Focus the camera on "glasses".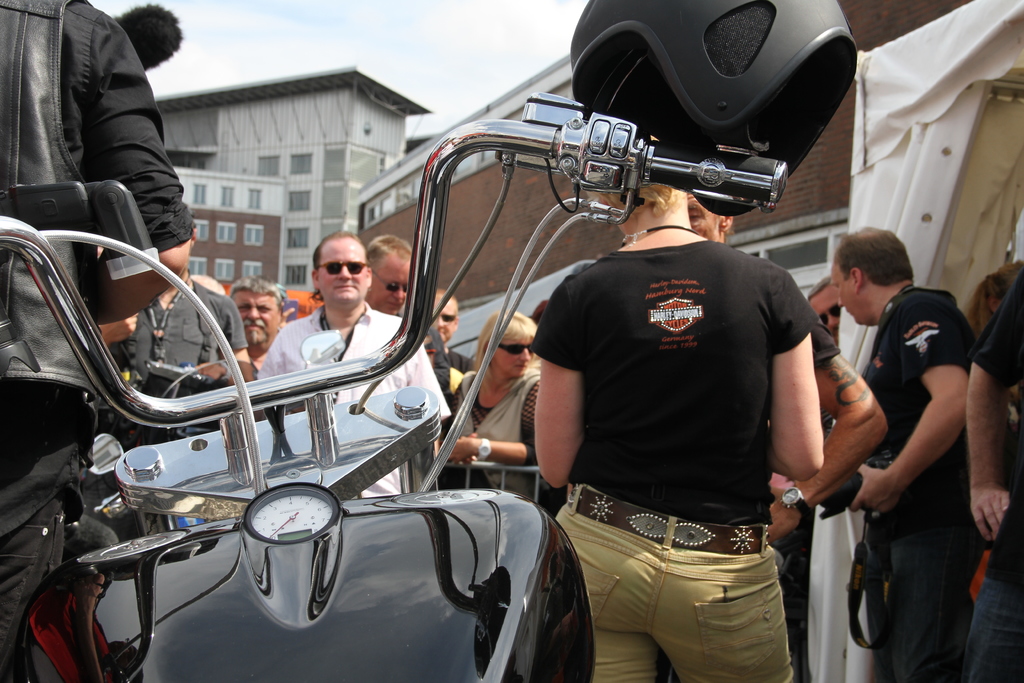
Focus region: <region>496, 340, 540, 357</region>.
